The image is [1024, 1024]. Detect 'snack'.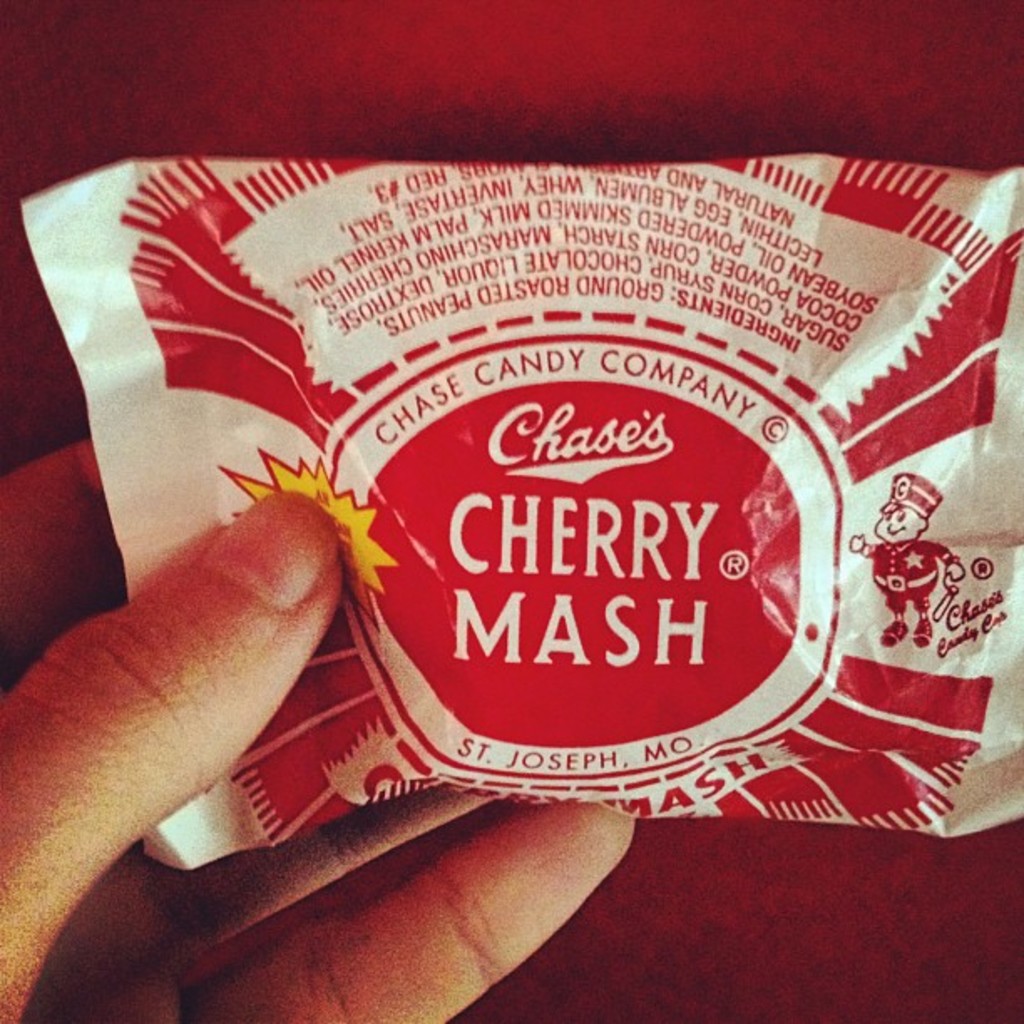
Detection: Rect(15, 162, 1019, 925).
